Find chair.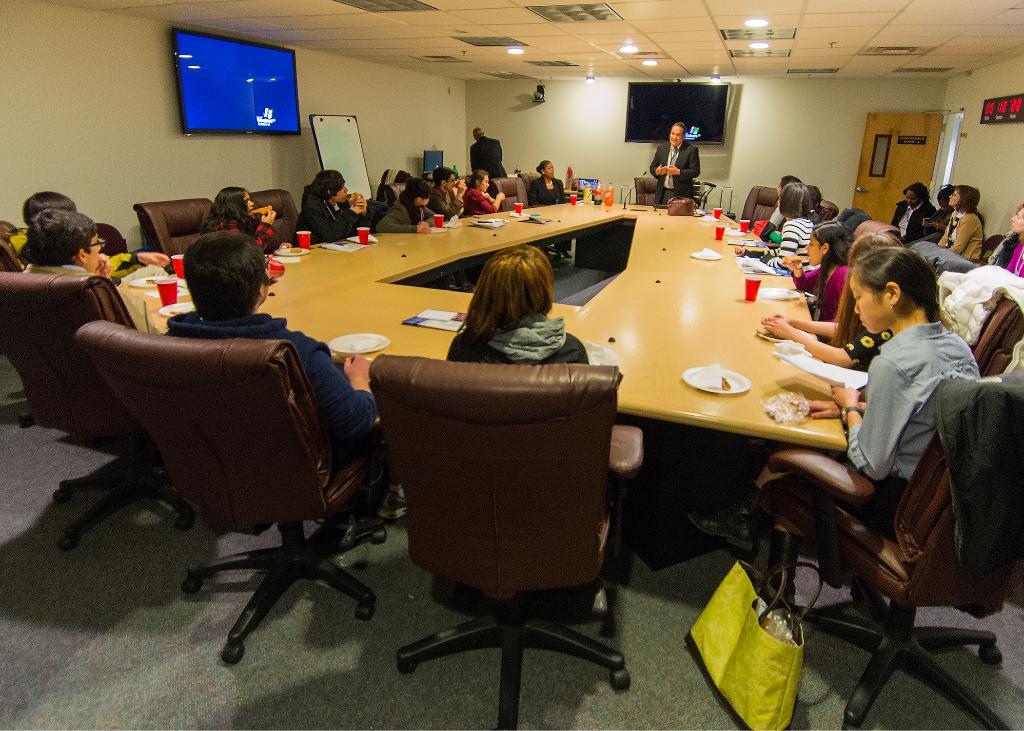
region(357, 321, 653, 707).
